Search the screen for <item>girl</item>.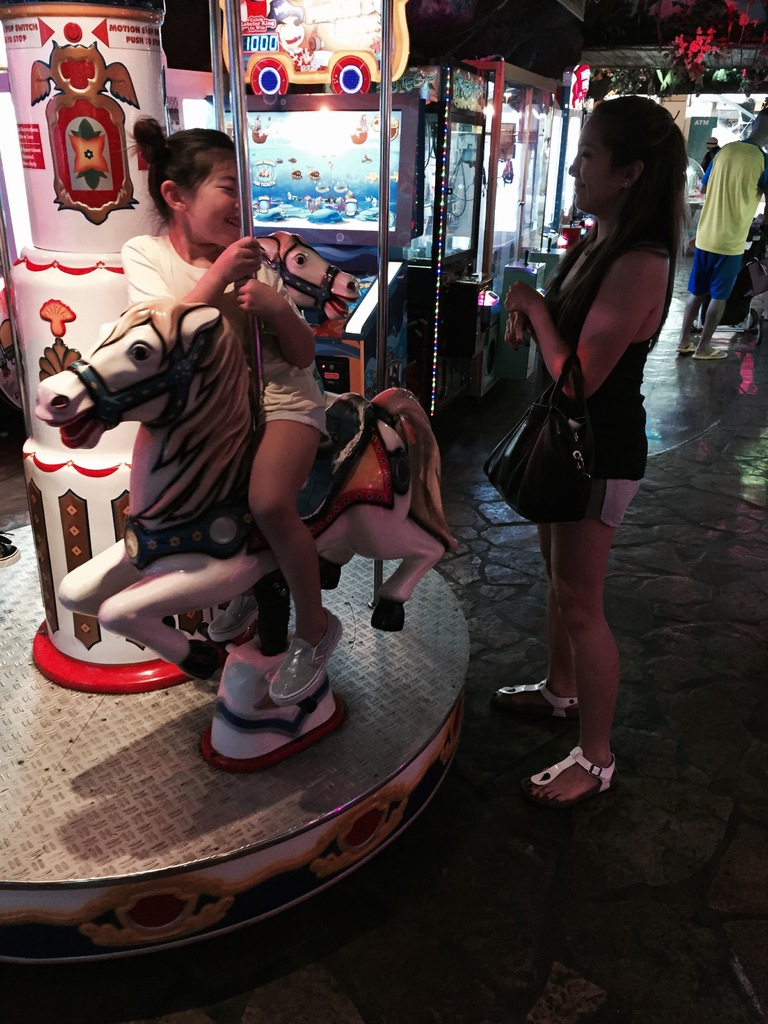
Found at [x1=121, y1=112, x2=348, y2=703].
